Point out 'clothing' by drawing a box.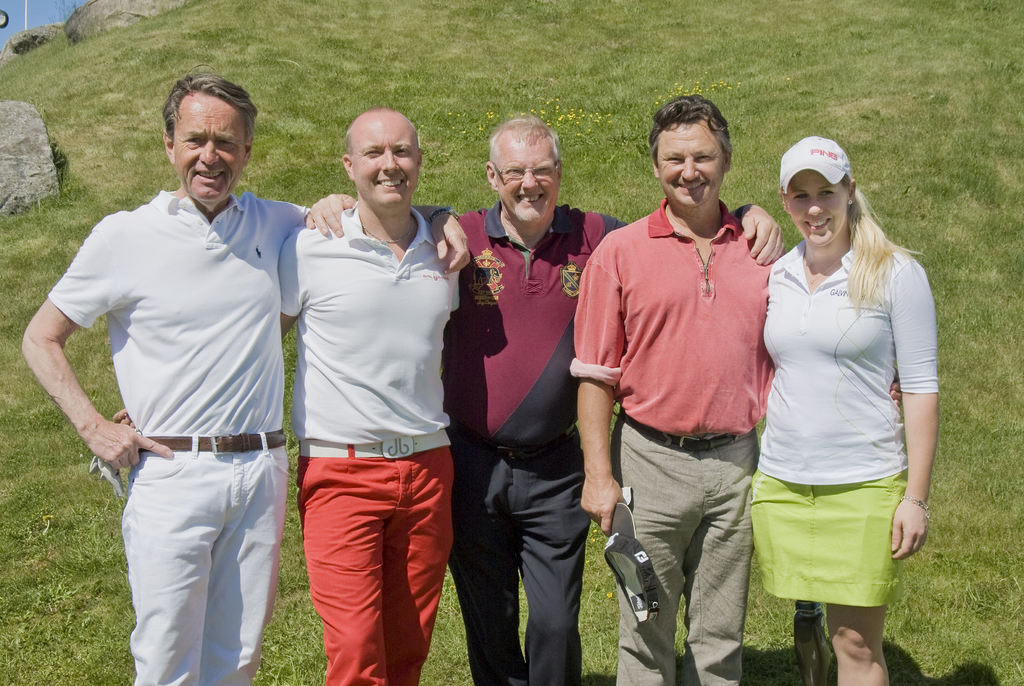
47/187/936/685.
